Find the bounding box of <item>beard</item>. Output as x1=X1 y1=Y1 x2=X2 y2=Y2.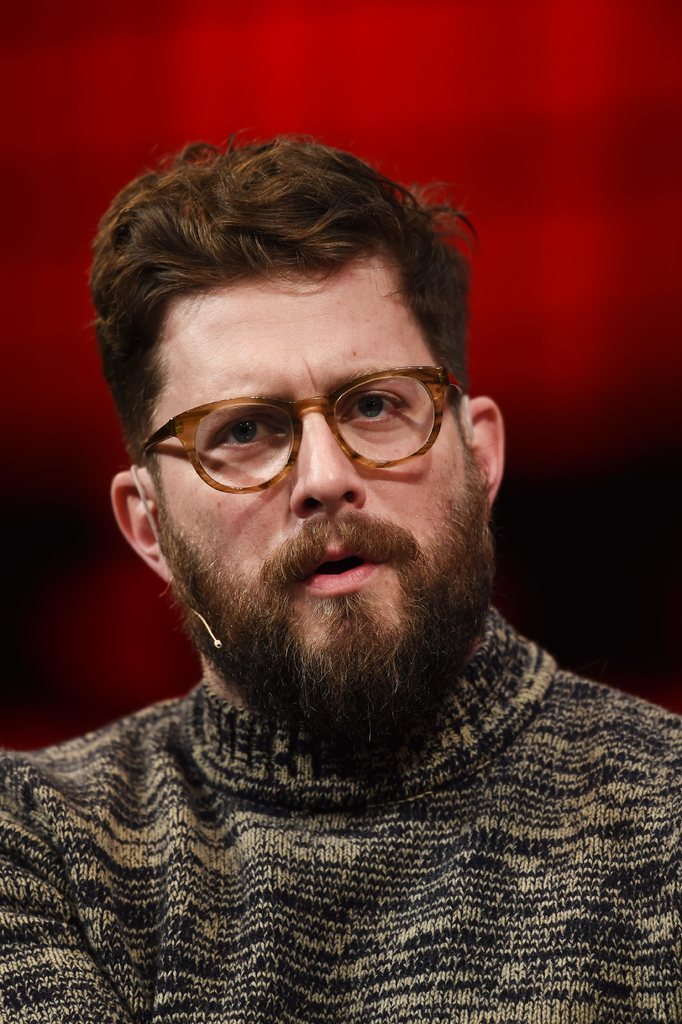
x1=182 y1=431 x2=489 y2=762.
